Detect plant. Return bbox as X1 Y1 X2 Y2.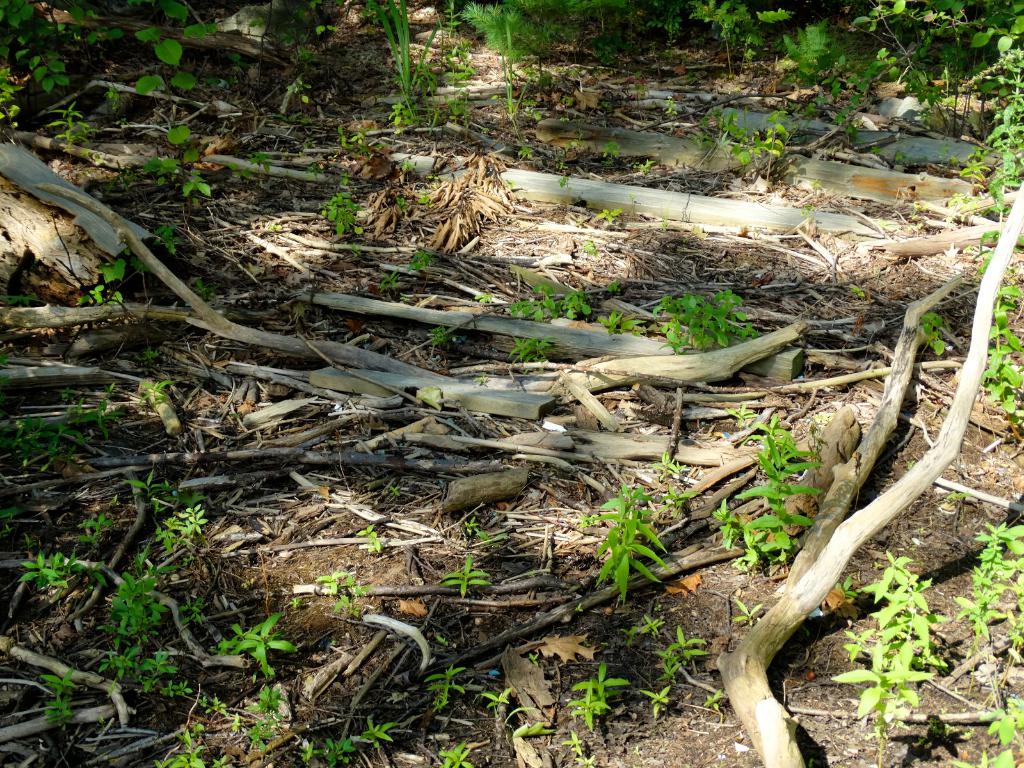
490 680 529 732.
